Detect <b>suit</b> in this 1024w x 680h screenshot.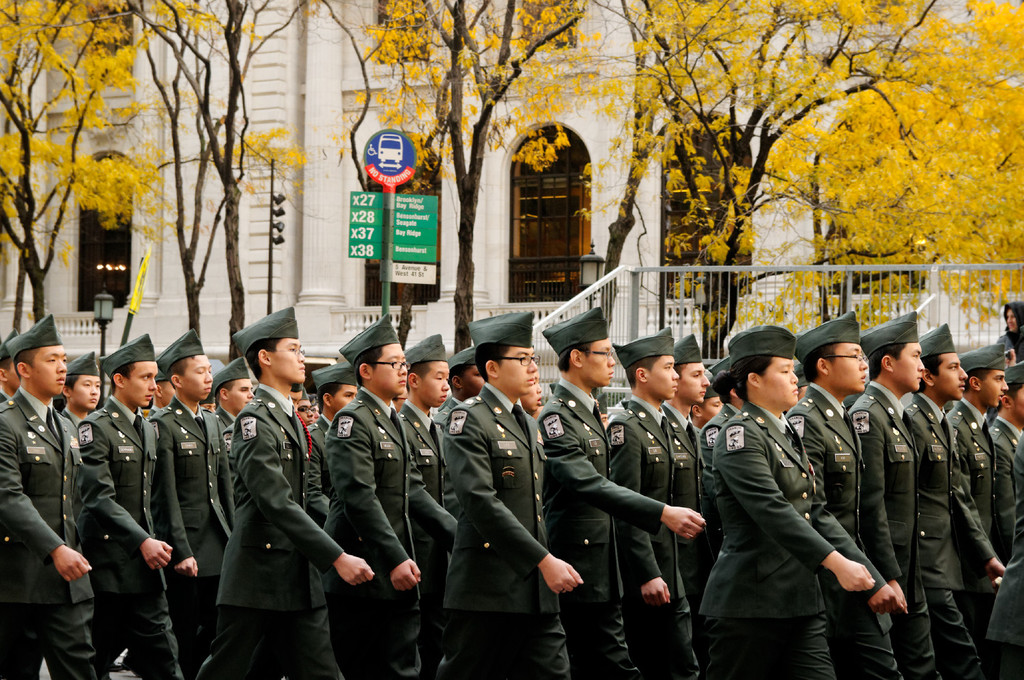
Detection: [left=943, top=394, right=1008, bottom=612].
